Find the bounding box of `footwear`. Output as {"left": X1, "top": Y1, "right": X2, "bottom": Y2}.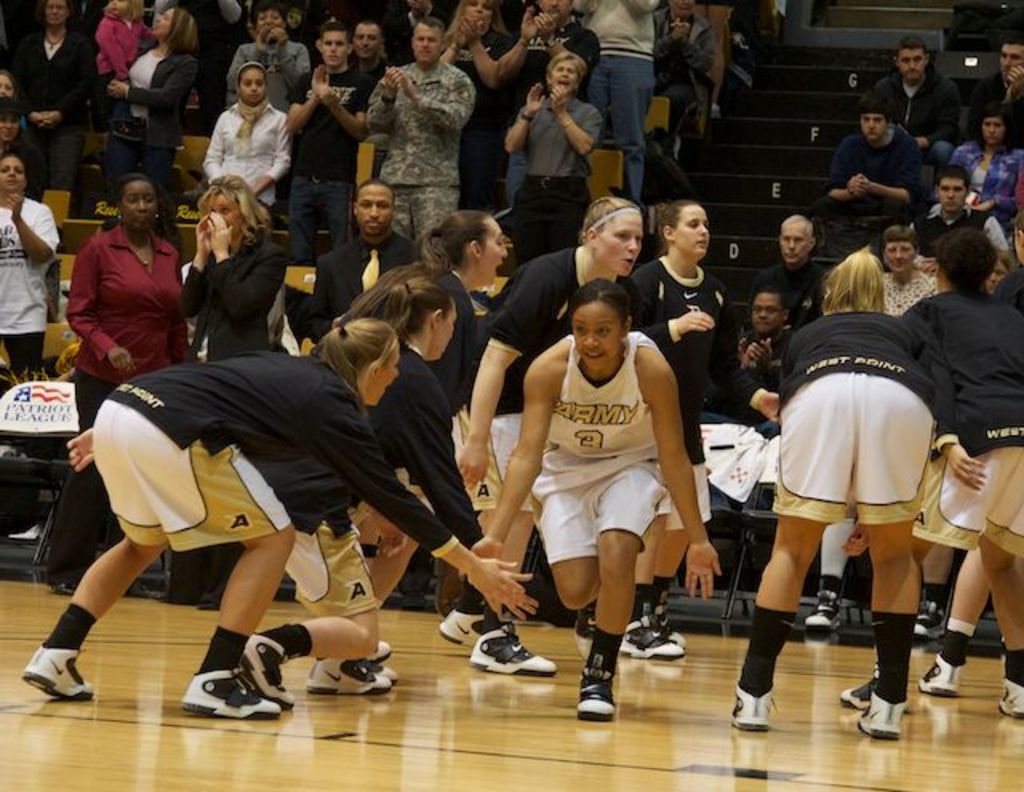
{"left": 469, "top": 624, "right": 562, "bottom": 675}.
